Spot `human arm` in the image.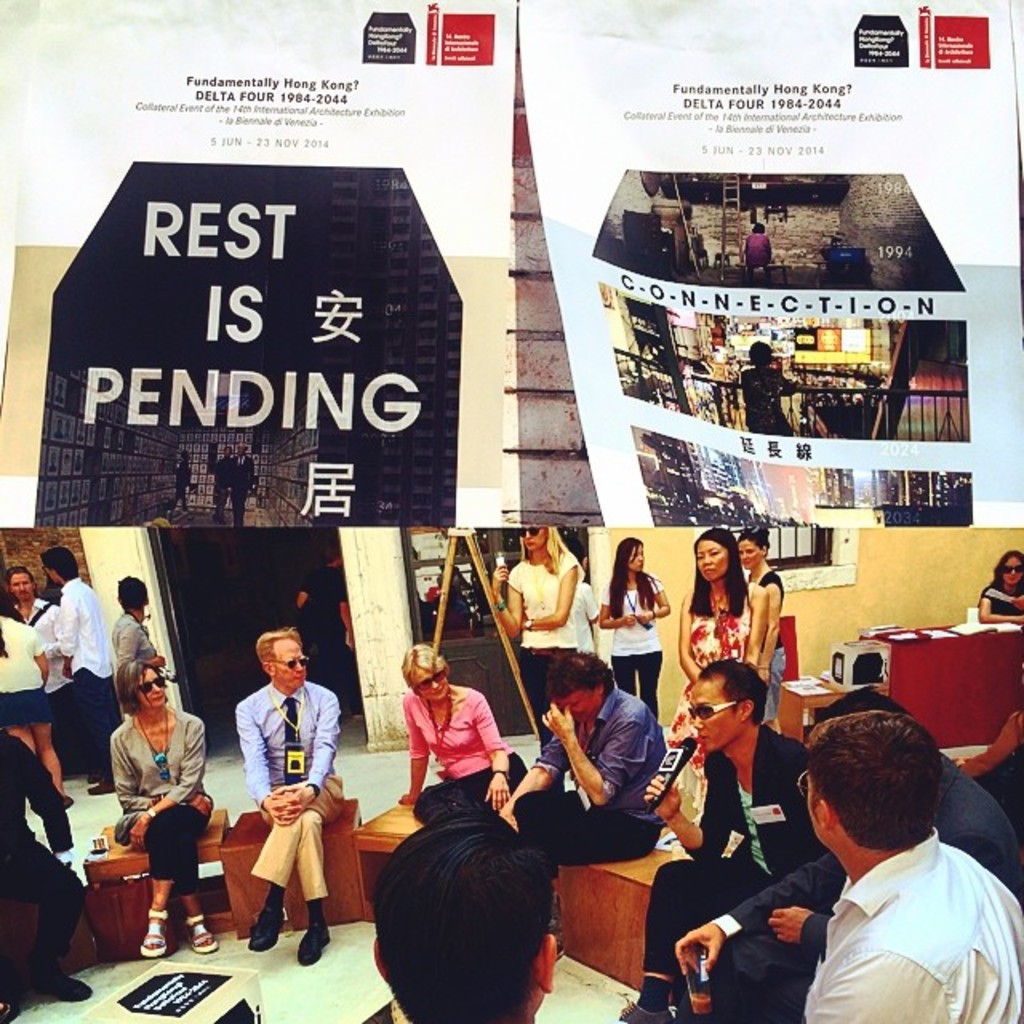
`human arm` found at Rect(114, 626, 166, 670).
